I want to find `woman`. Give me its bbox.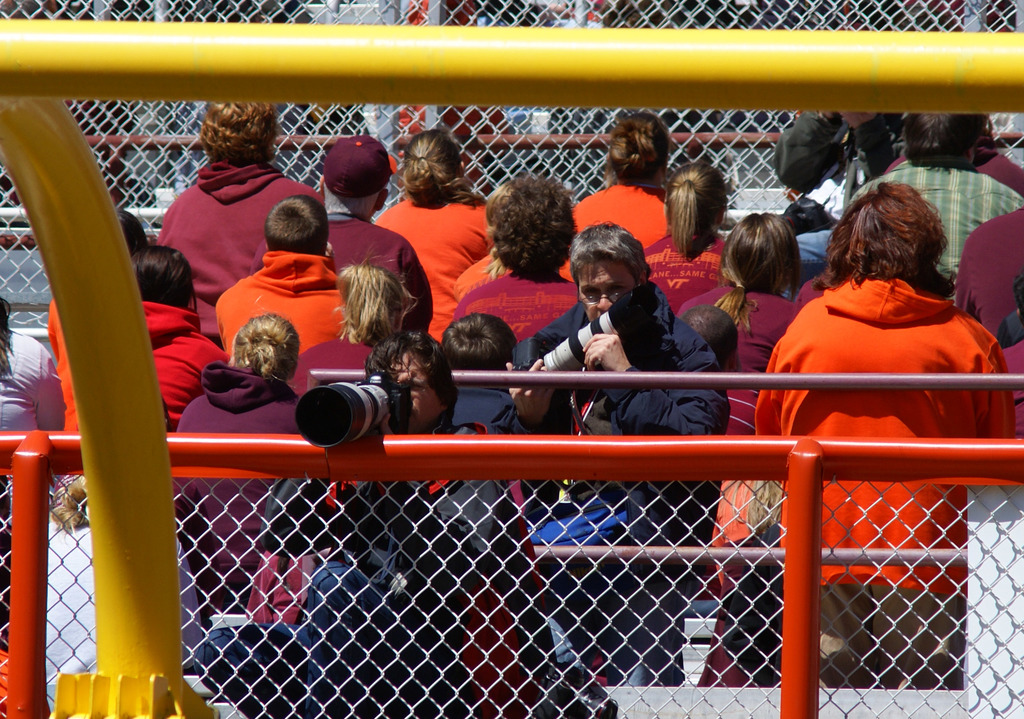
127, 243, 234, 435.
